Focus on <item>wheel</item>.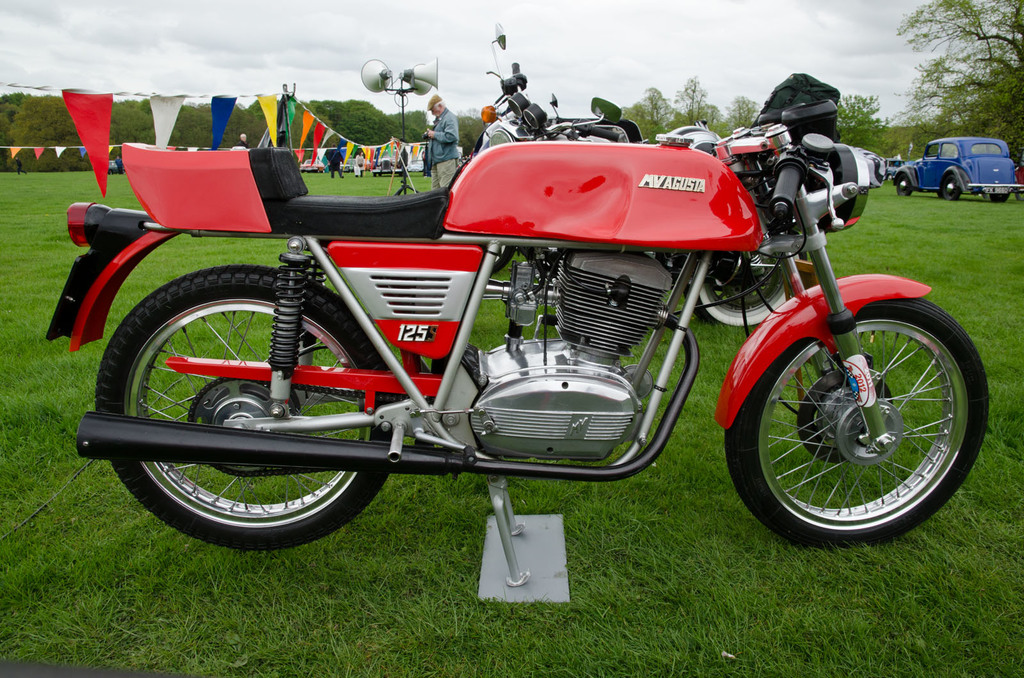
Focused at 372,173,374,178.
